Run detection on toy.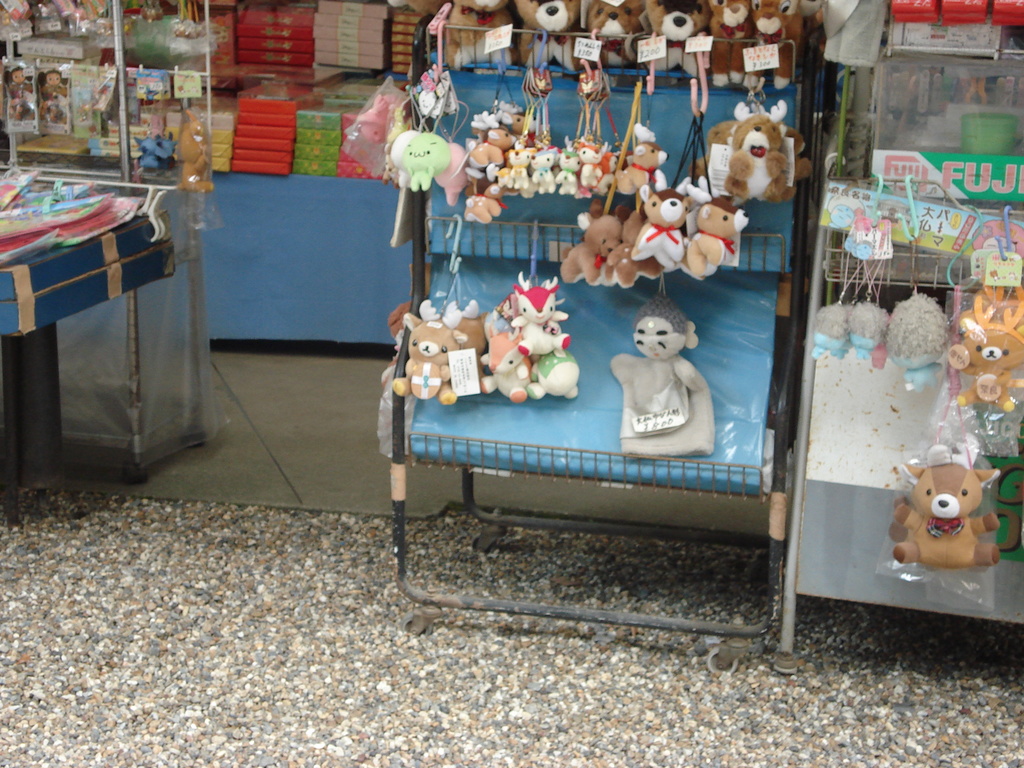
Result: 609, 282, 717, 457.
